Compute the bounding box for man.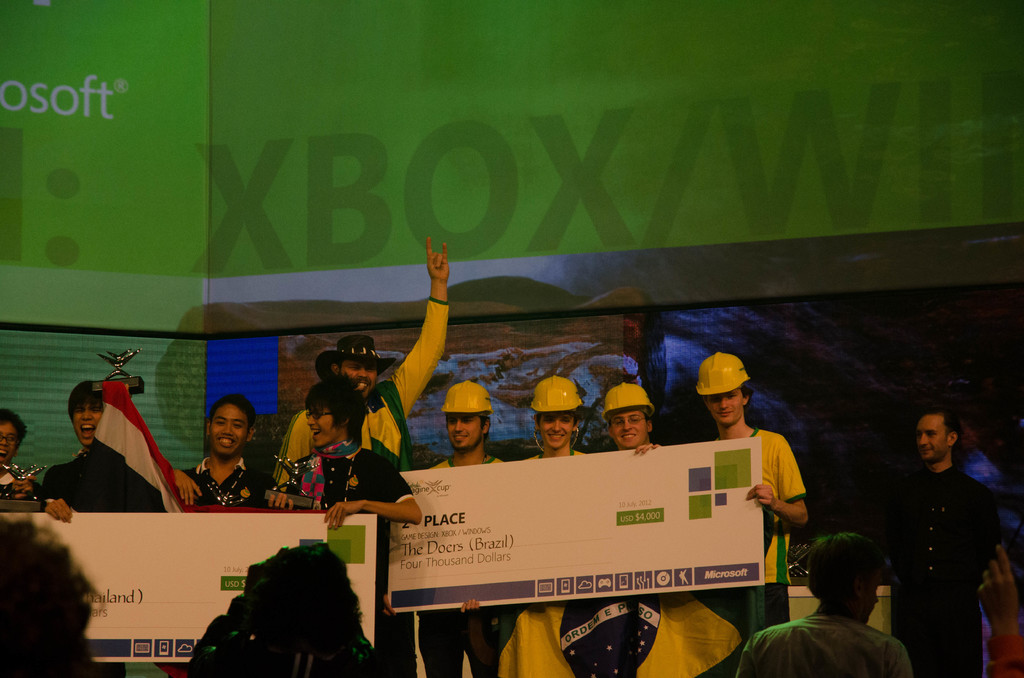
[left=275, top=388, right=407, bottom=533].
